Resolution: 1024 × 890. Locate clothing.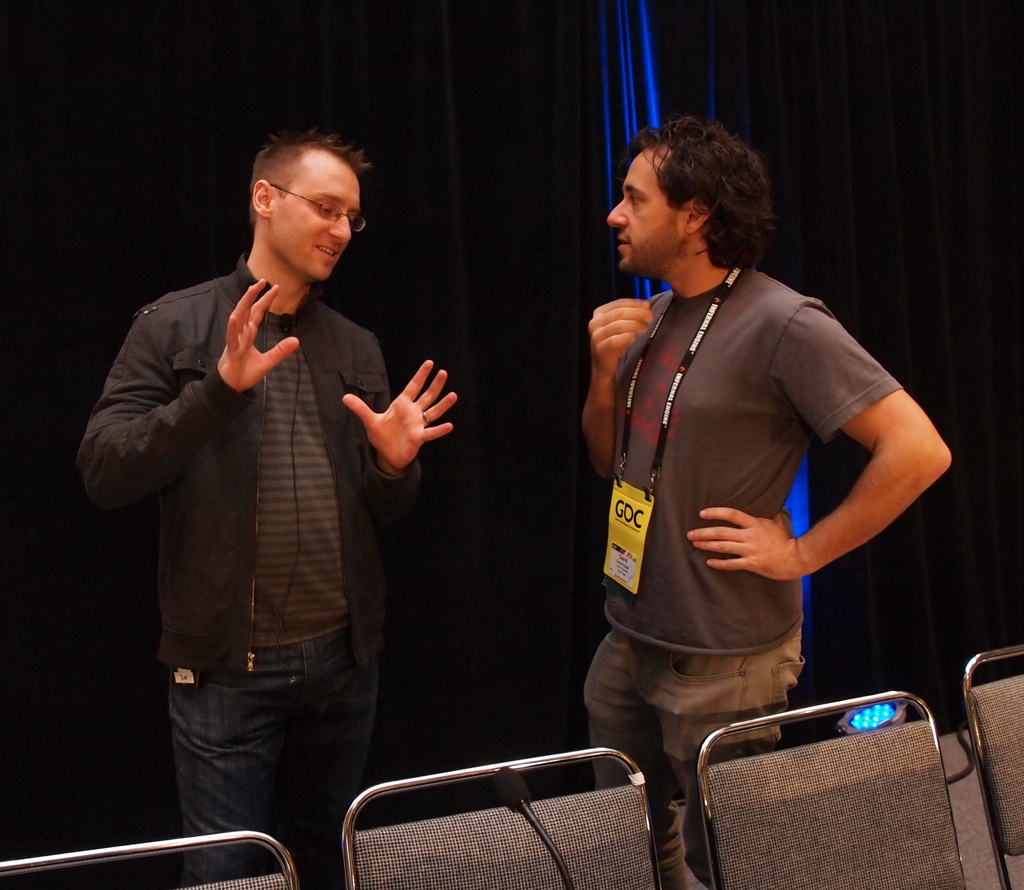
rect(581, 264, 900, 889).
